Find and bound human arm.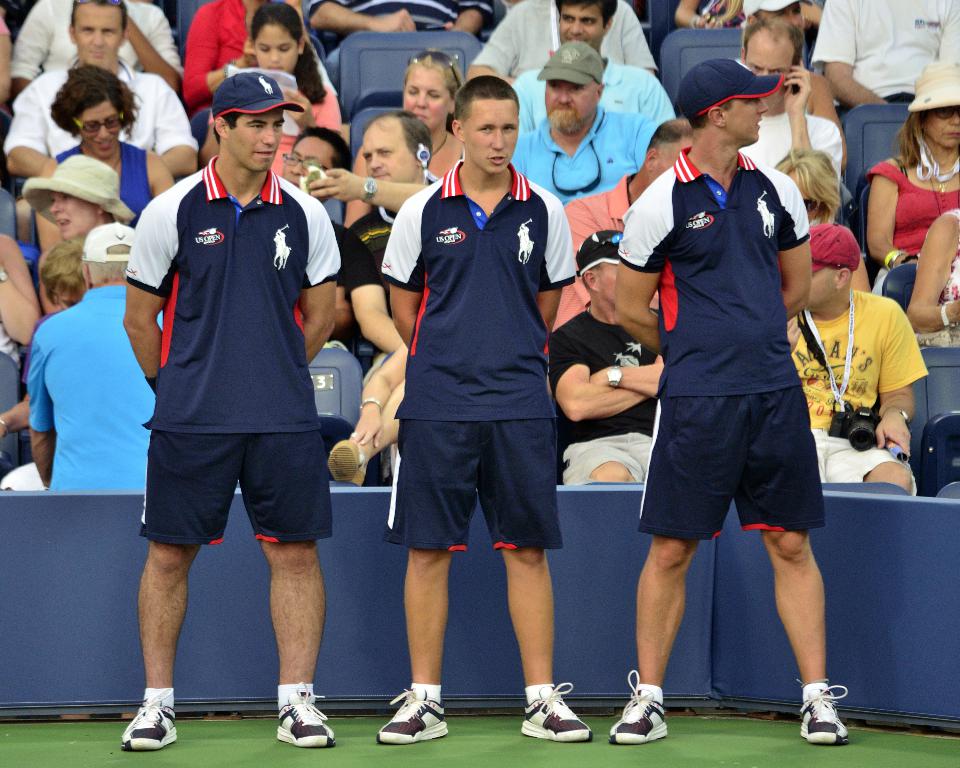
Bound: {"left": 564, "top": 198, "right": 647, "bottom": 327}.
